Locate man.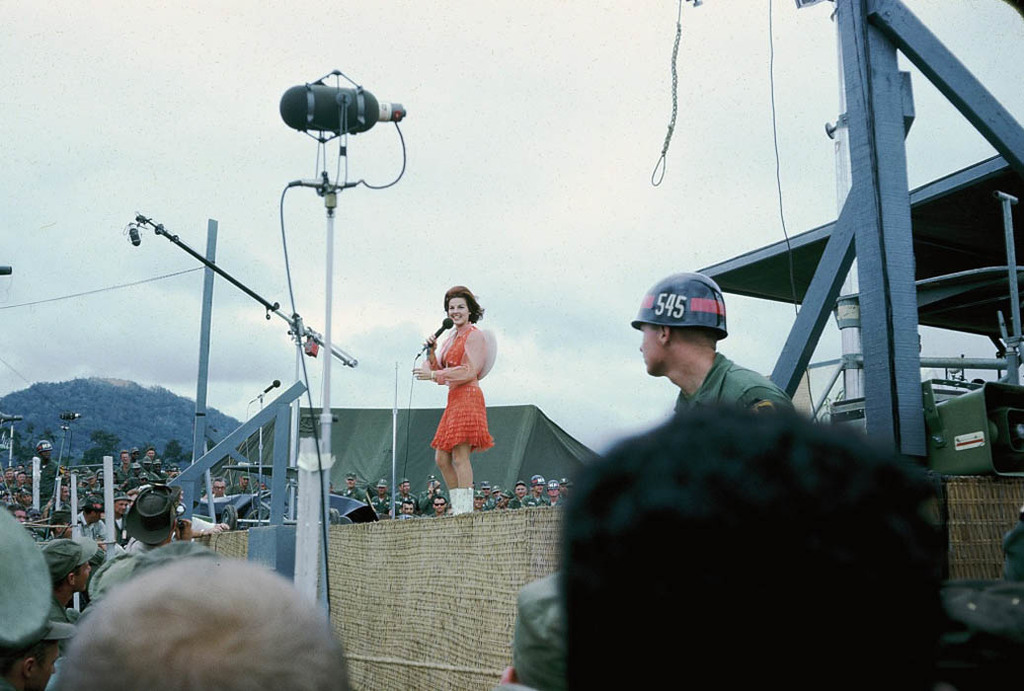
Bounding box: crop(425, 480, 449, 503).
